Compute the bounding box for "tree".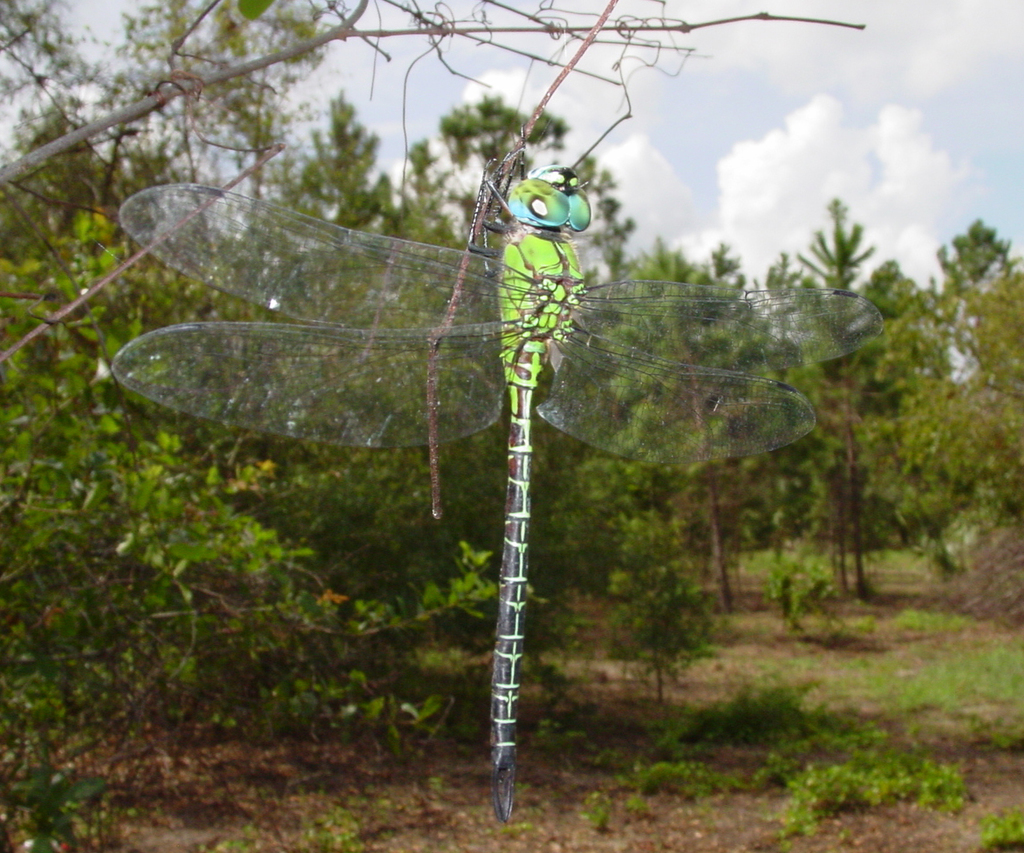
rect(911, 210, 1023, 590).
